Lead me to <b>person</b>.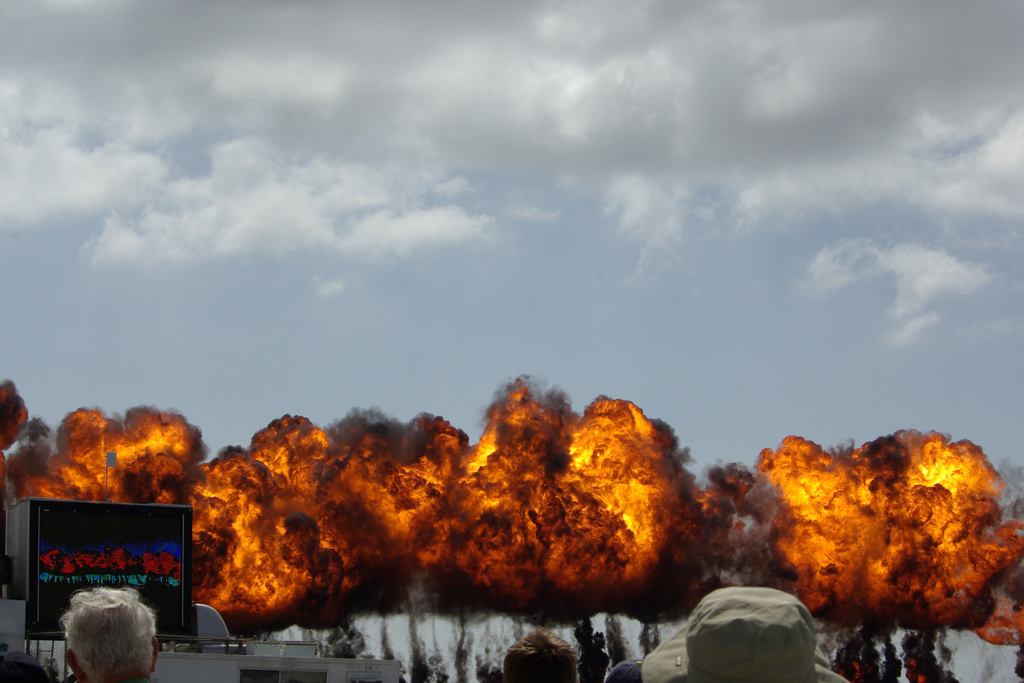
Lead to detection(0, 649, 58, 682).
